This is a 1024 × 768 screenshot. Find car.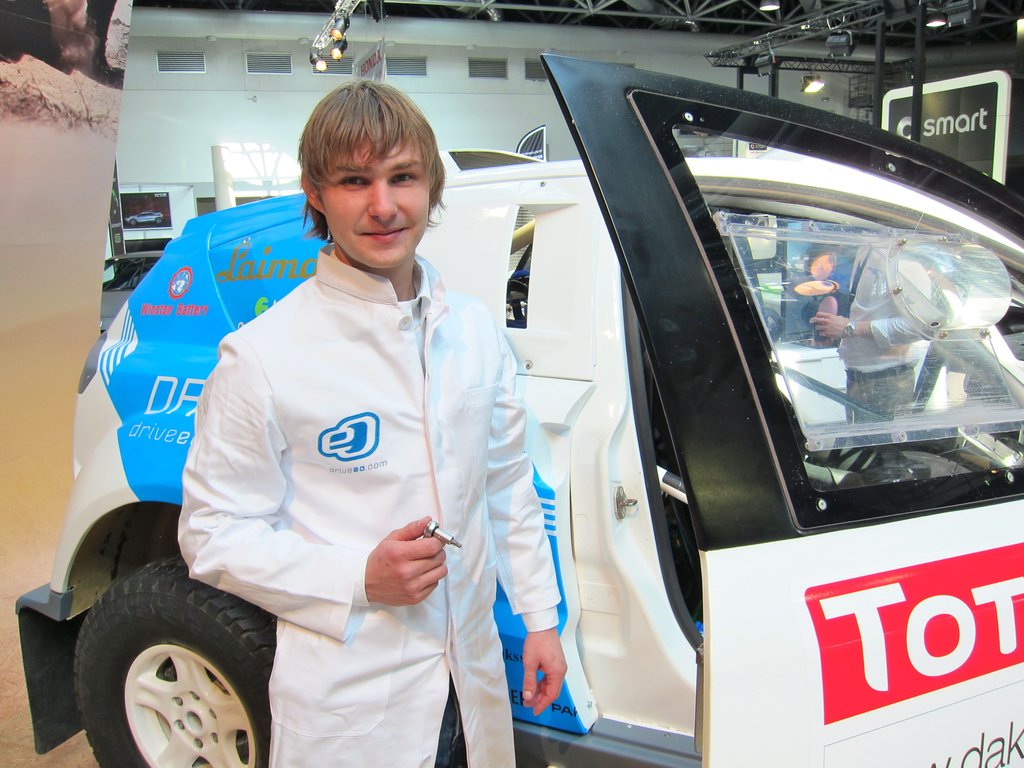
Bounding box: l=14, t=47, r=1023, b=767.
